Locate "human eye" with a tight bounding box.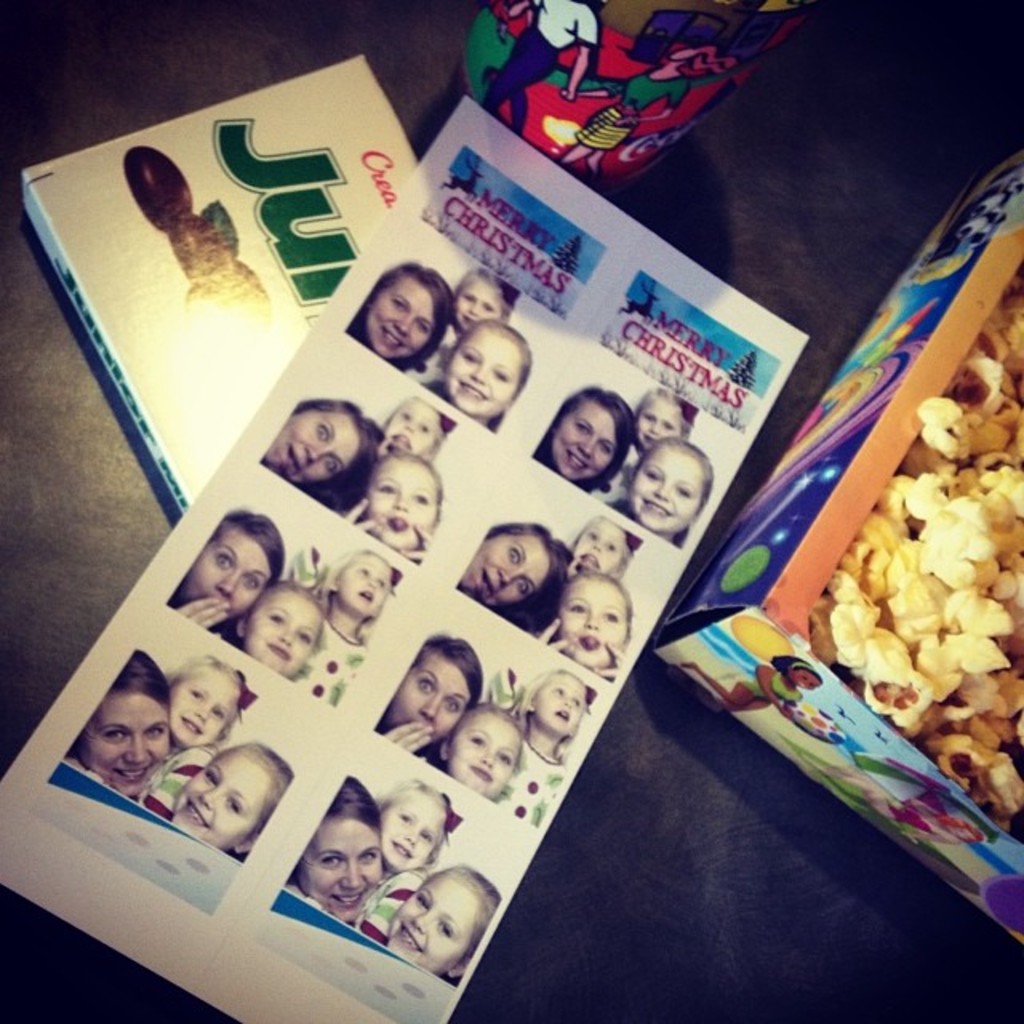
{"left": 221, "top": 795, "right": 243, "bottom": 814}.
